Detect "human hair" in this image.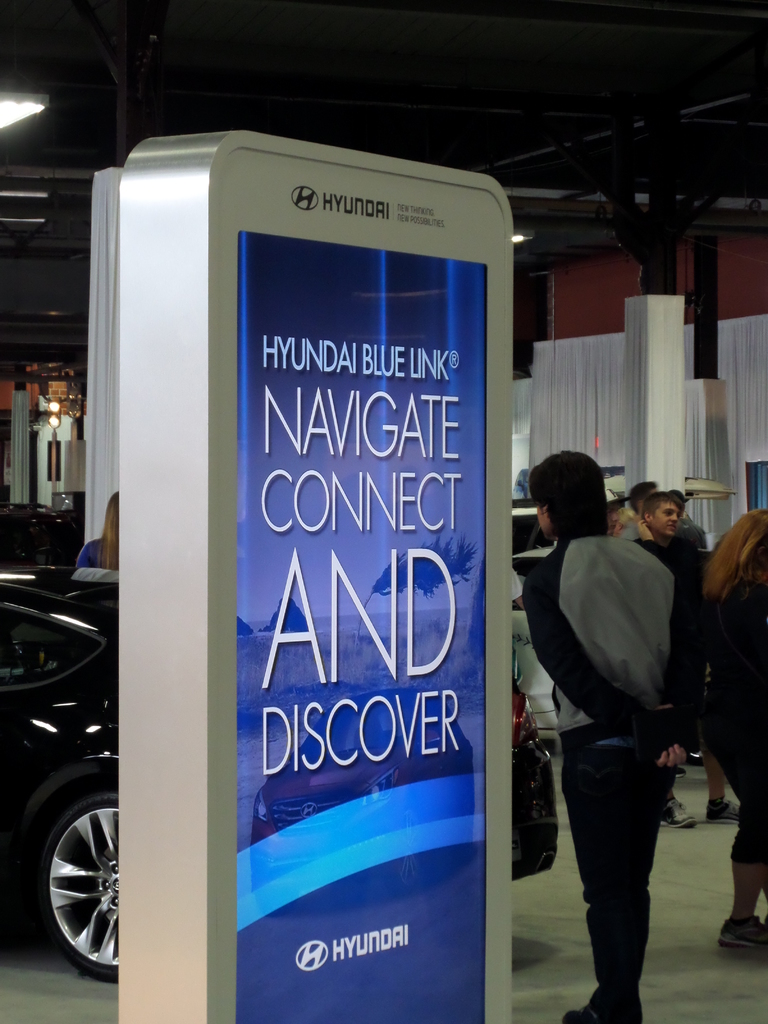
Detection: bbox=(626, 477, 654, 517).
